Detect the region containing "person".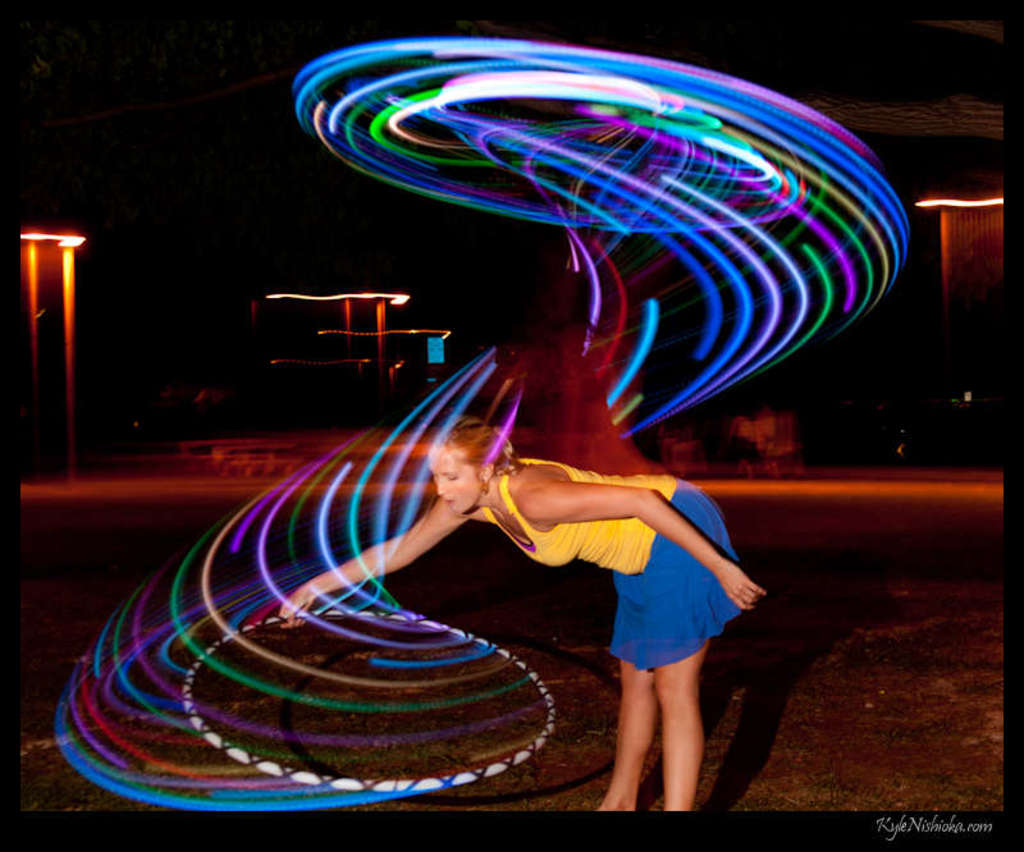
{"left": 124, "top": 357, "right": 762, "bottom": 793}.
